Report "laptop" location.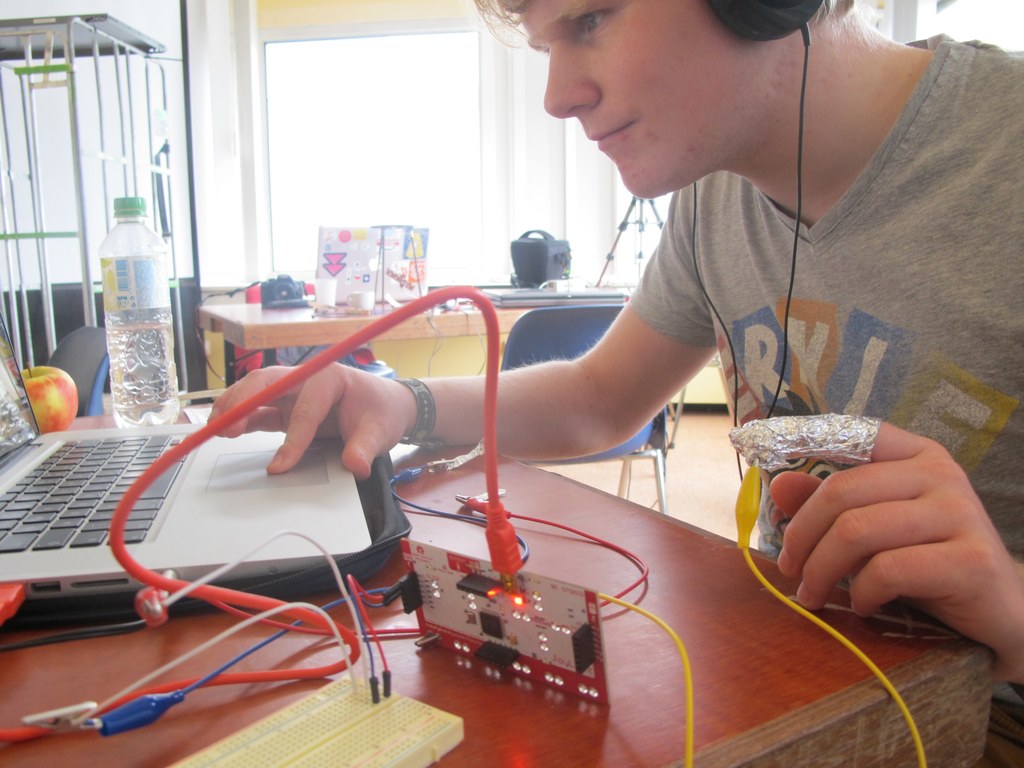
Report: region(481, 287, 626, 310).
